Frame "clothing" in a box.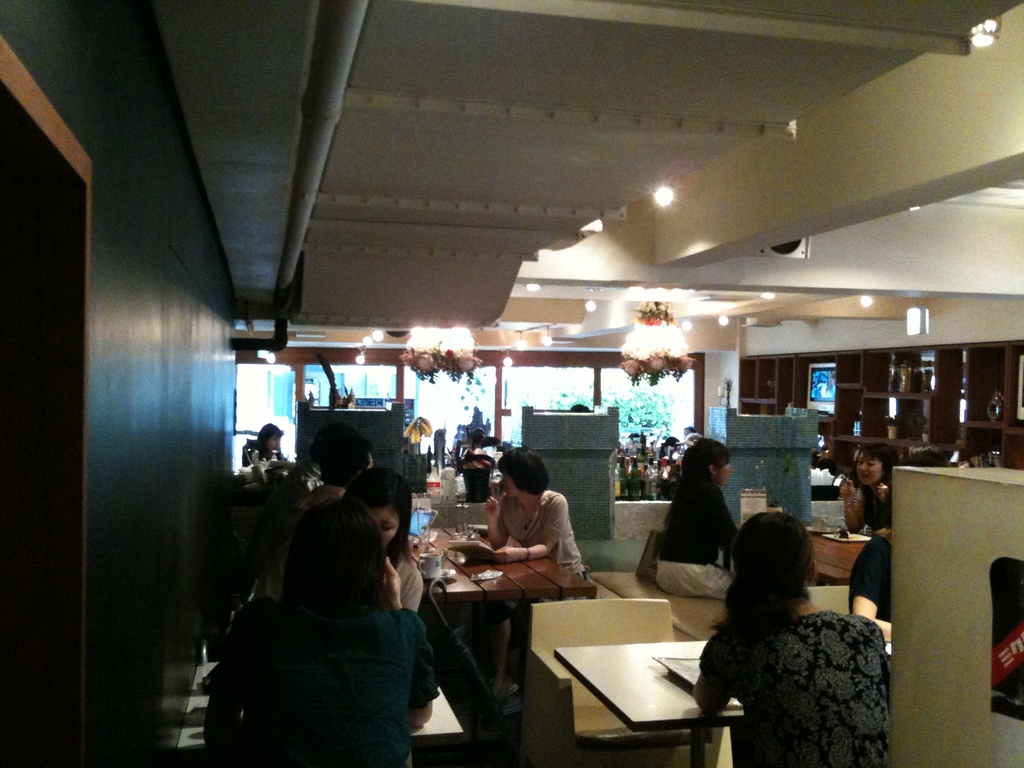
[x1=853, y1=479, x2=897, y2=619].
